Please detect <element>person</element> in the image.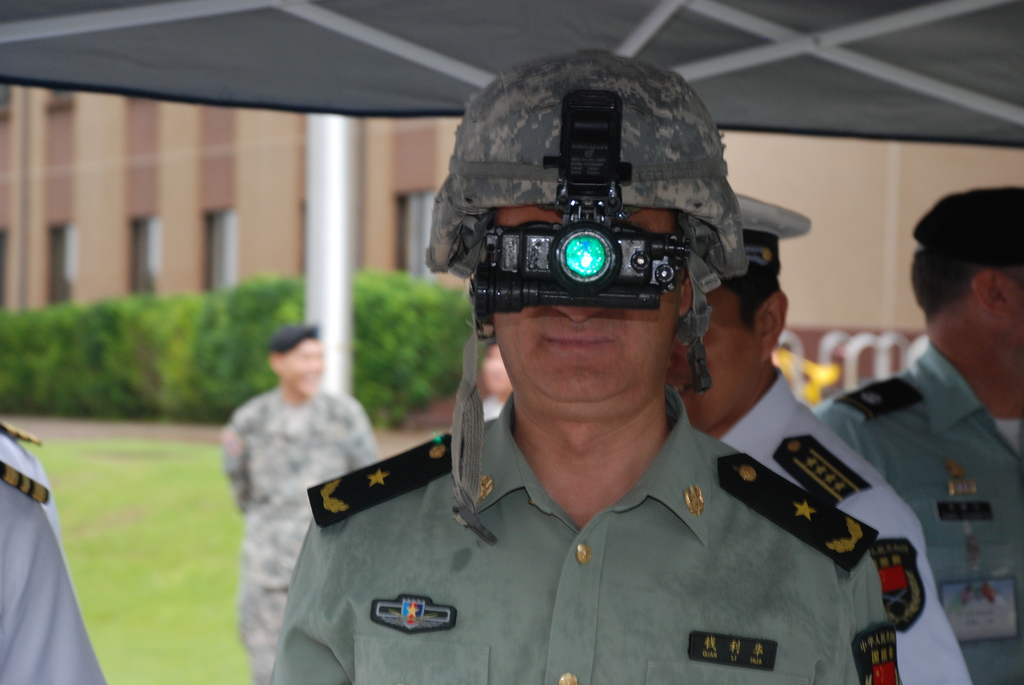
box=[225, 328, 378, 684].
